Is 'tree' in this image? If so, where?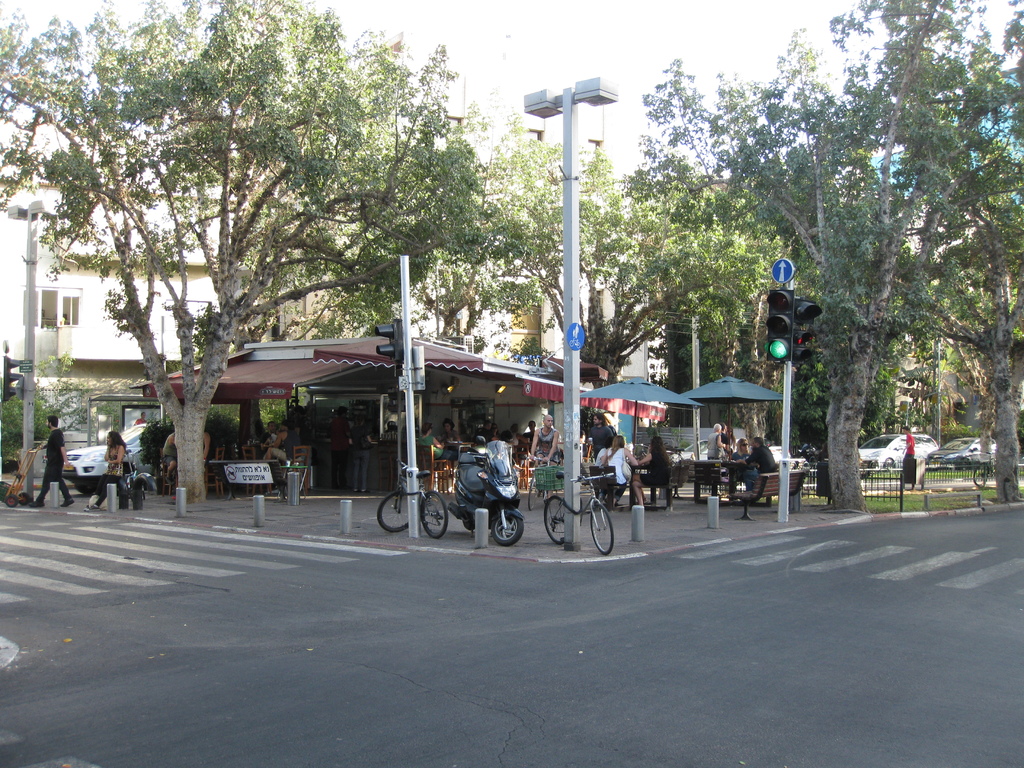
Yes, at 412 101 780 467.
